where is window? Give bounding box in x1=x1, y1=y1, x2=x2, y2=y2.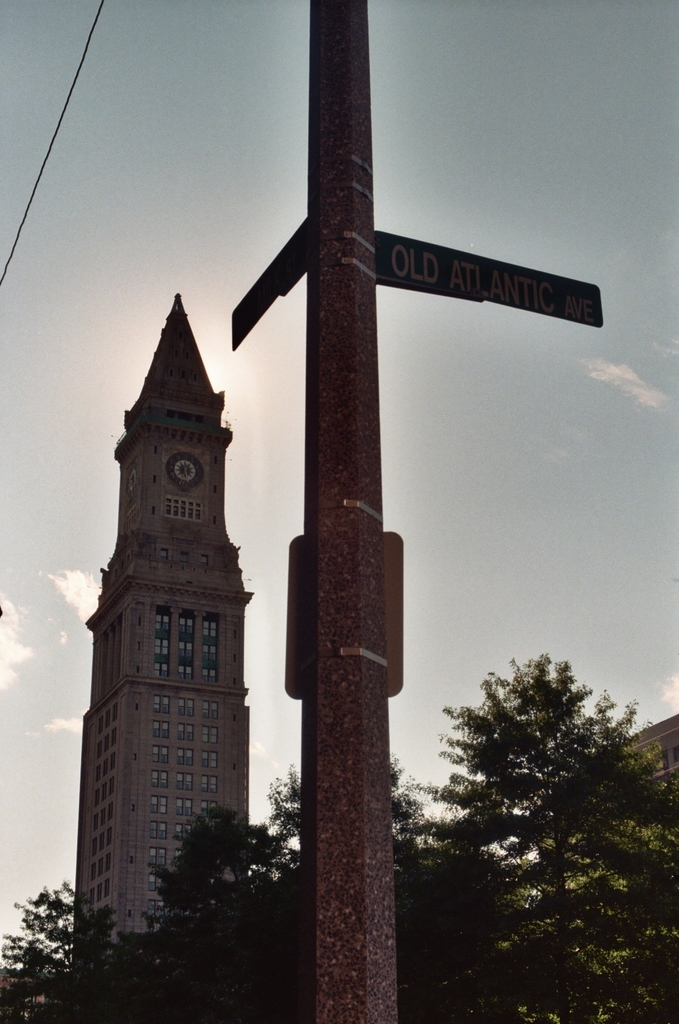
x1=200, y1=750, x2=218, y2=765.
